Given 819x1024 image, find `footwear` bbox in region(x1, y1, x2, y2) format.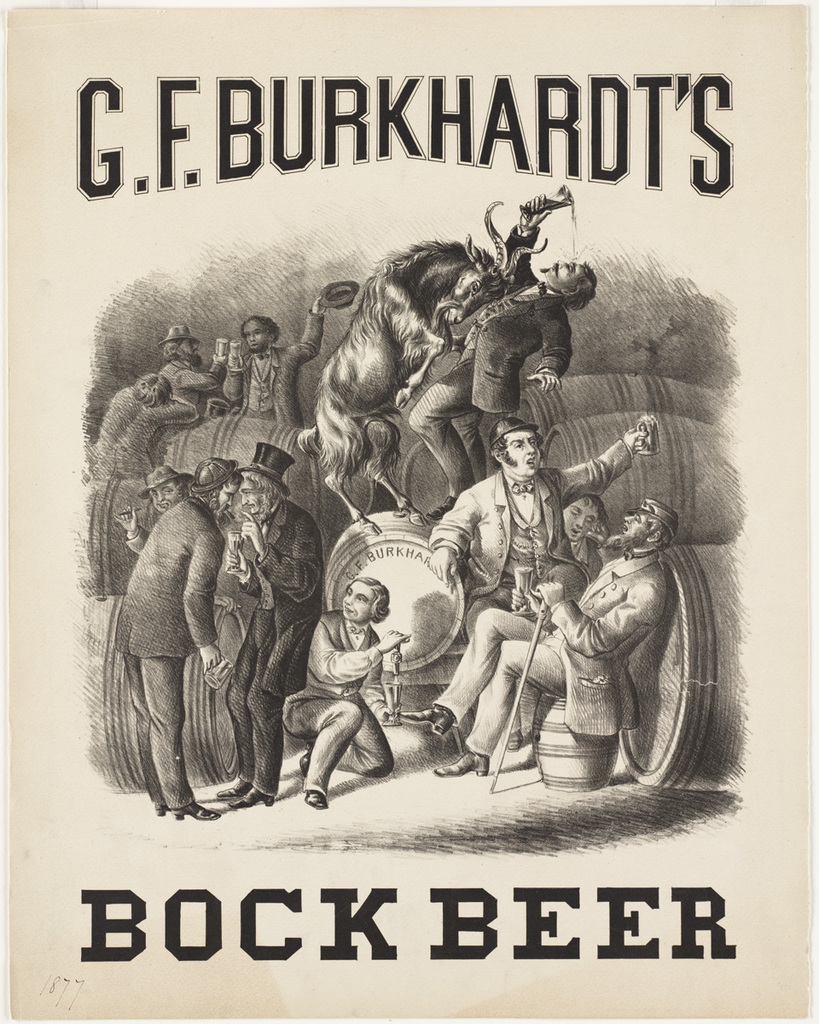
region(170, 800, 219, 820).
